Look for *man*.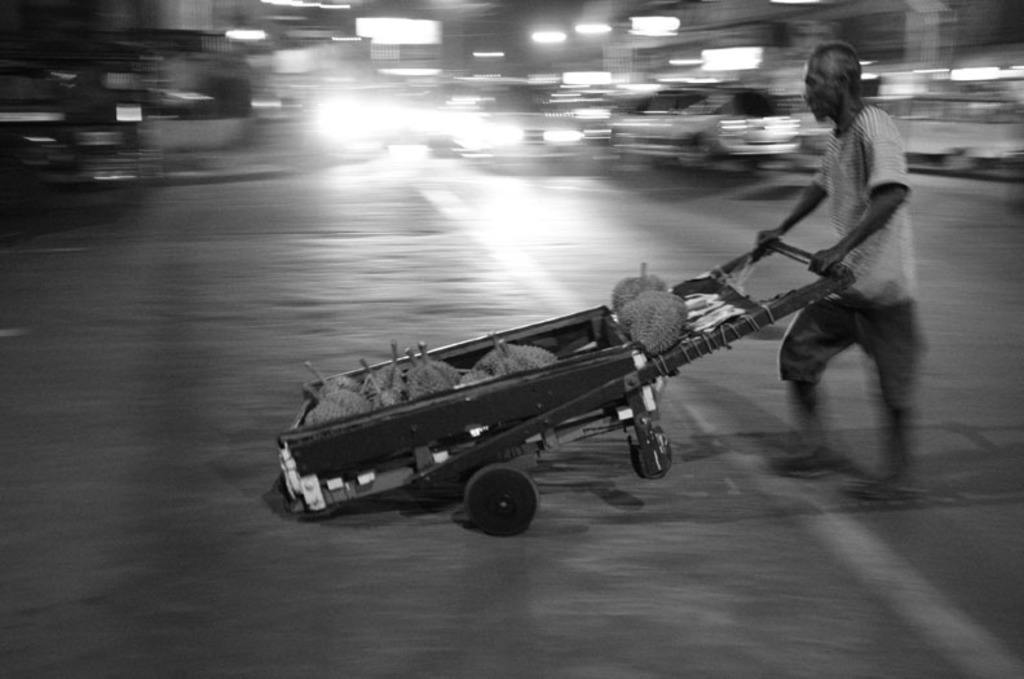
Found: x1=758 y1=34 x2=935 y2=462.
